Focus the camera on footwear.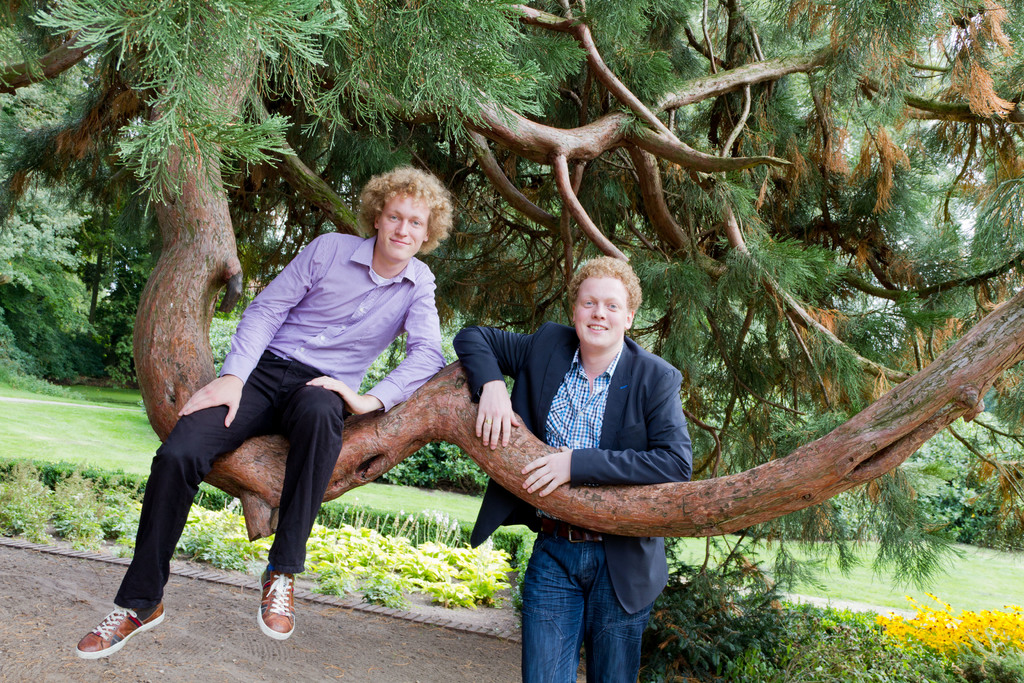
Focus region: region(69, 594, 154, 670).
